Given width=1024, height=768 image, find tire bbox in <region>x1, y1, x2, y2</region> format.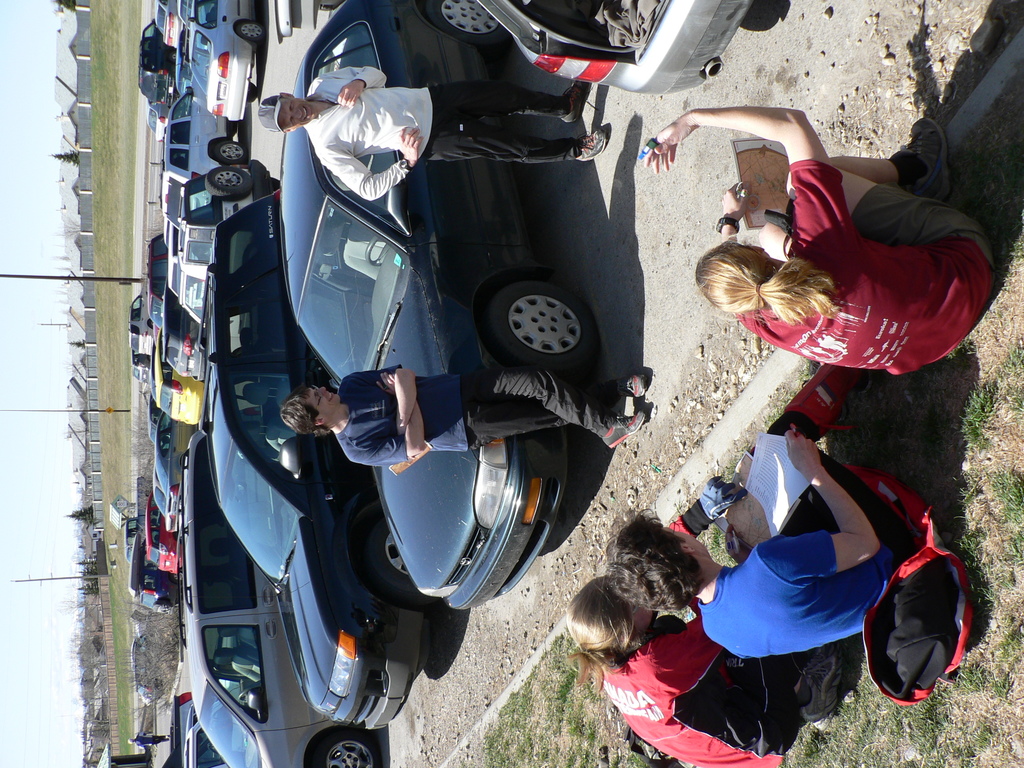
<region>422, 0, 508, 44</region>.
